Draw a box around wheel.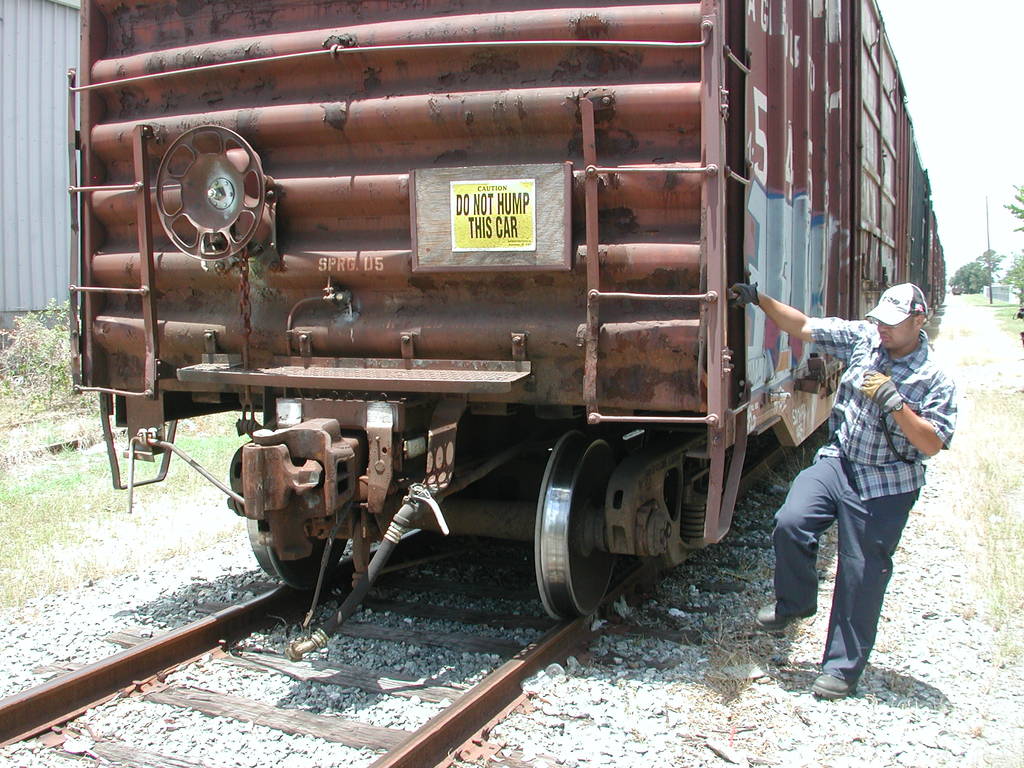
{"left": 533, "top": 431, "right": 618, "bottom": 627}.
